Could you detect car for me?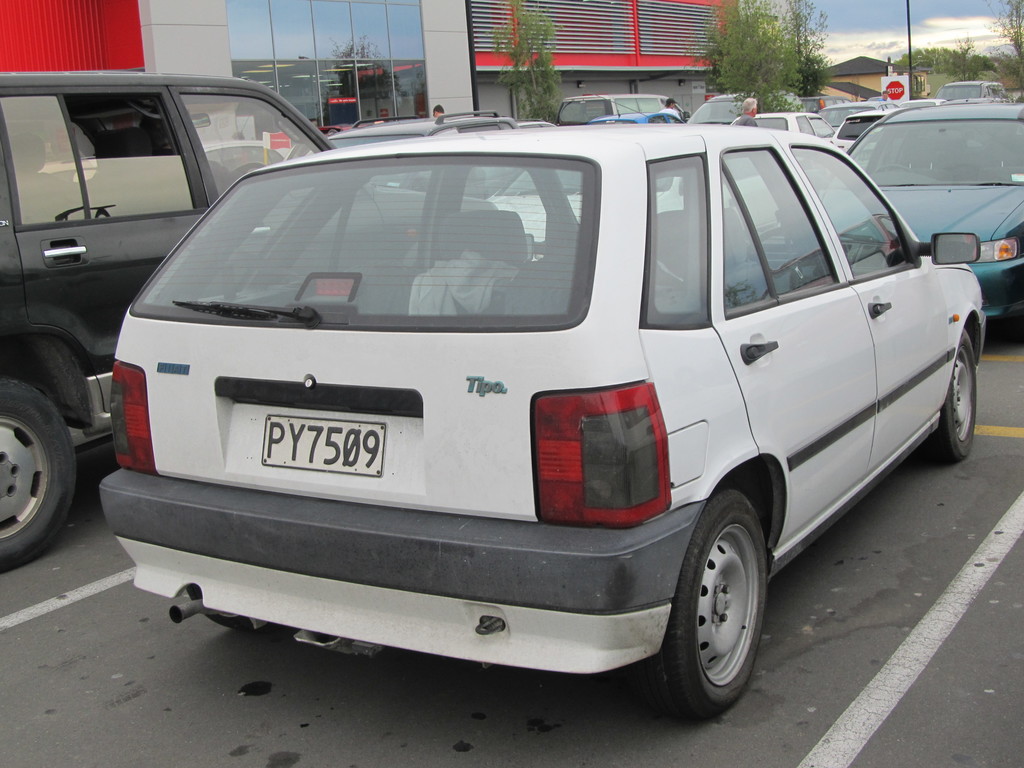
Detection result: bbox(323, 123, 472, 151).
